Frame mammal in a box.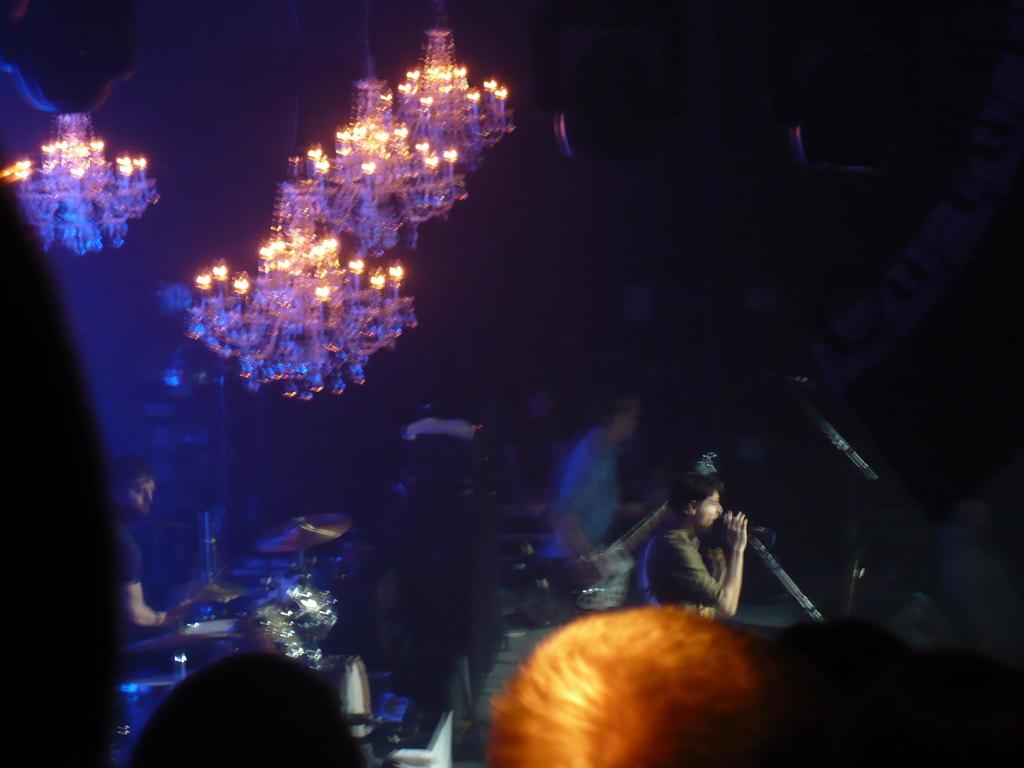
128 644 371 767.
